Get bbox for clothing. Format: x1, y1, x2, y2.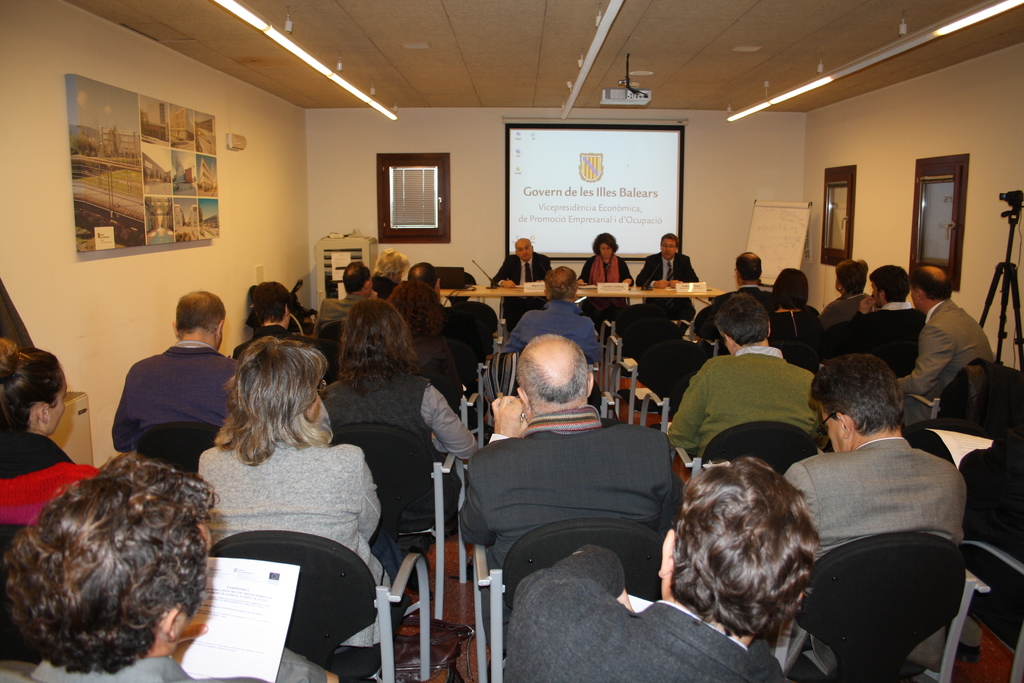
778, 306, 820, 359.
